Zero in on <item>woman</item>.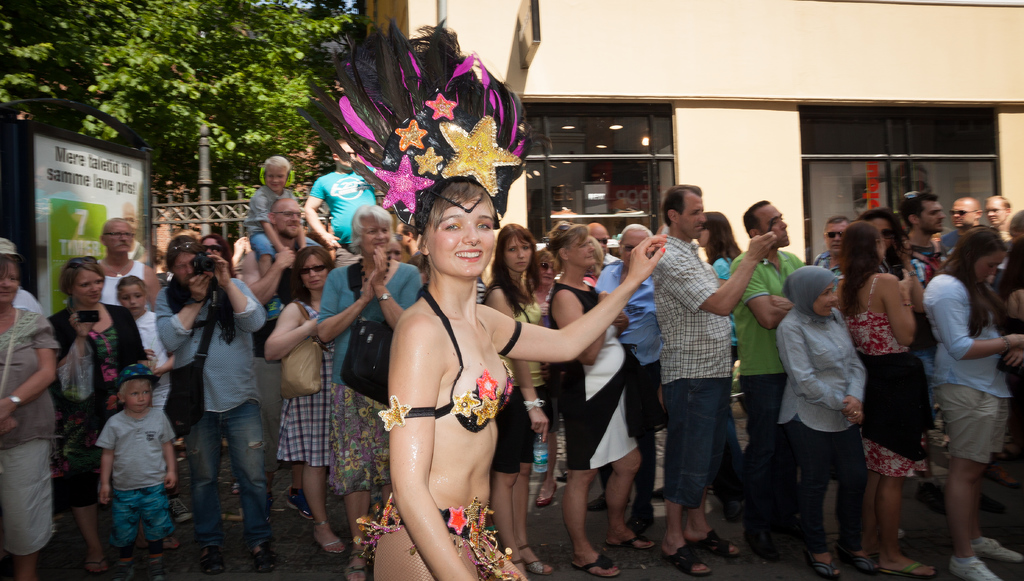
Zeroed in: <box>360,163,544,568</box>.
